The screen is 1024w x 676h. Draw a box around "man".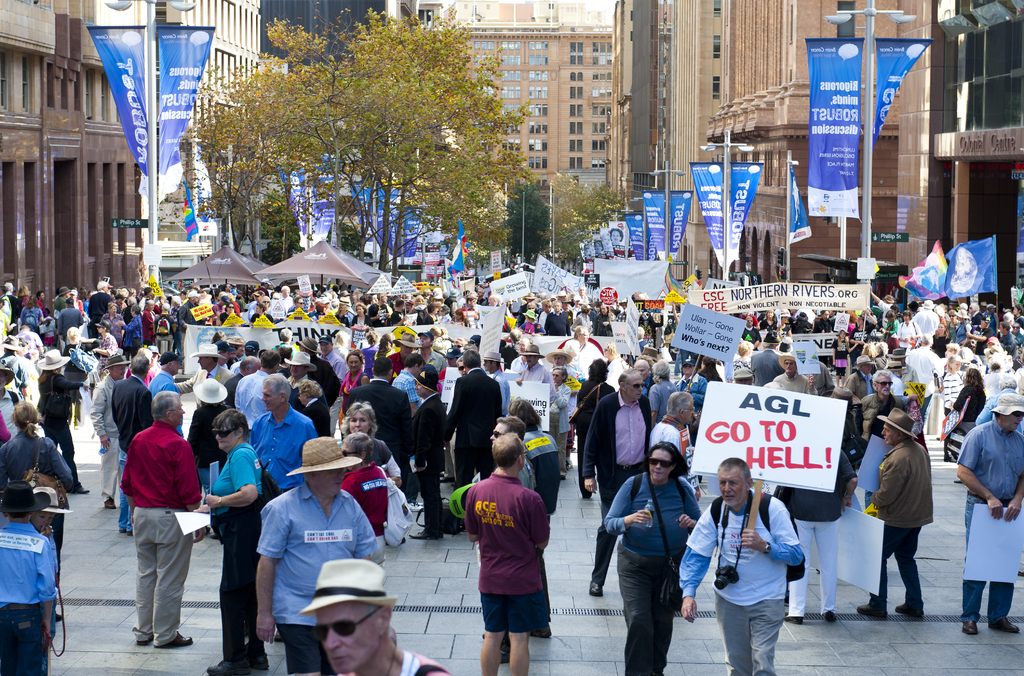
[left=568, top=327, right=596, bottom=376].
